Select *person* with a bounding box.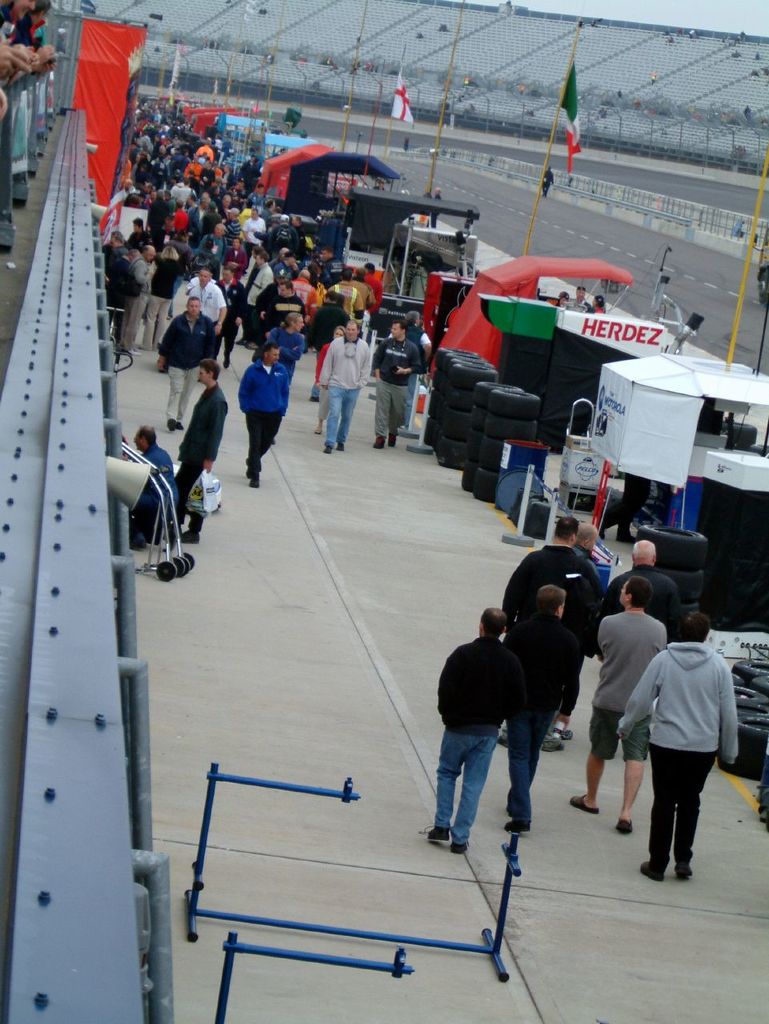
left=176, top=362, right=225, bottom=519.
